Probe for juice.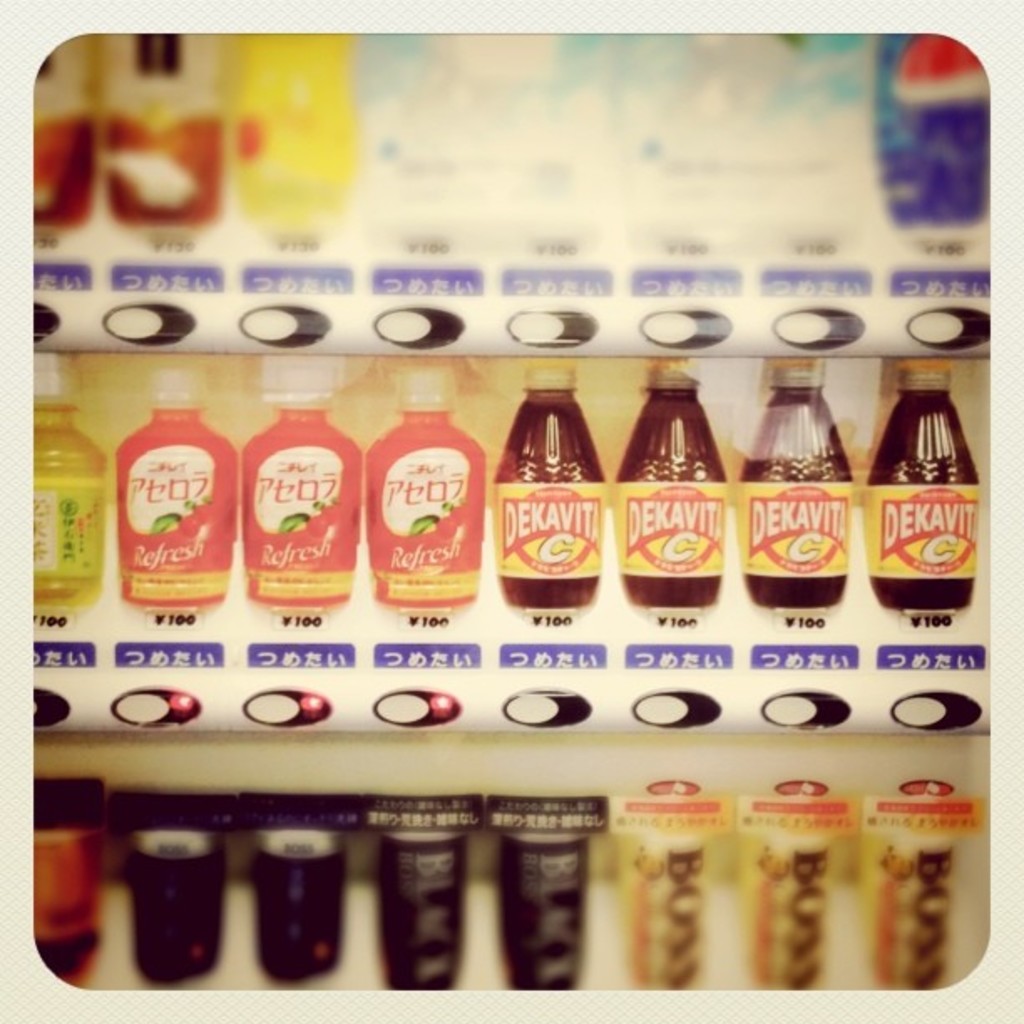
Probe result: select_region(241, 412, 366, 606).
